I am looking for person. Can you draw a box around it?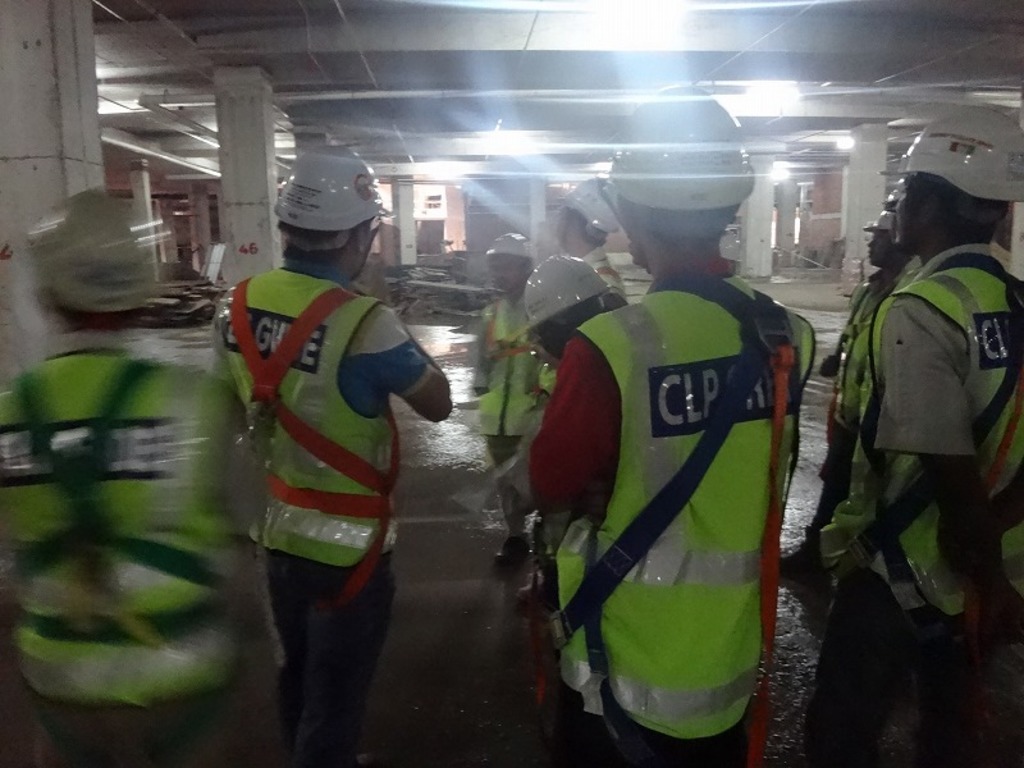
Sure, the bounding box is {"left": 822, "top": 212, "right": 915, "bottom": 516}.
